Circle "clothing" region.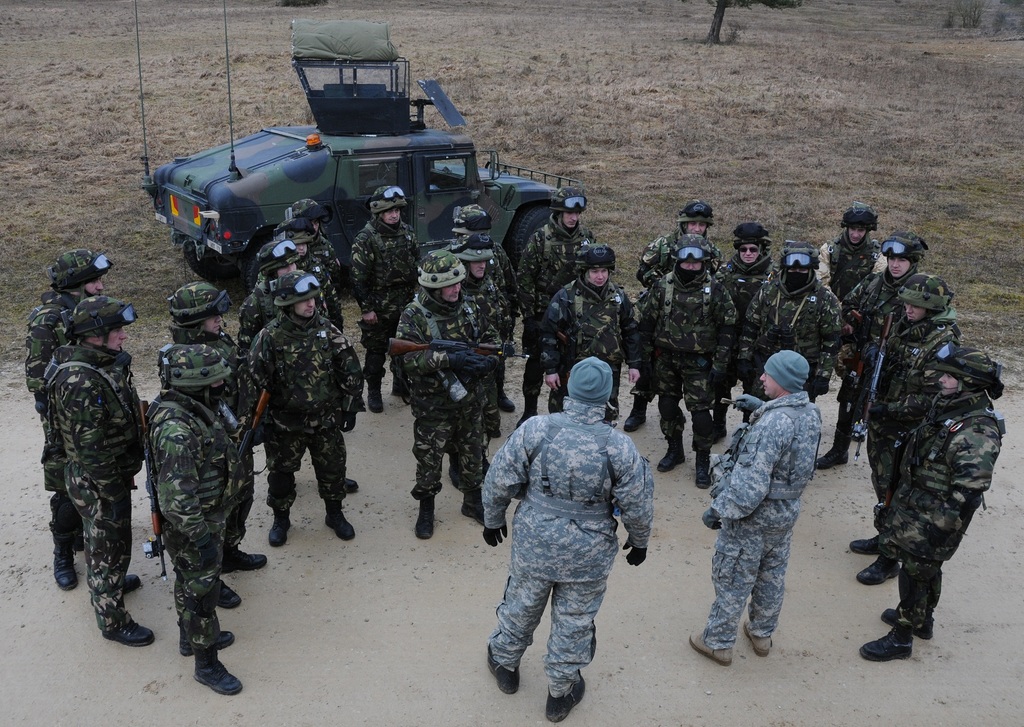
Region: <region>467, 354, 657, 690</region>.
